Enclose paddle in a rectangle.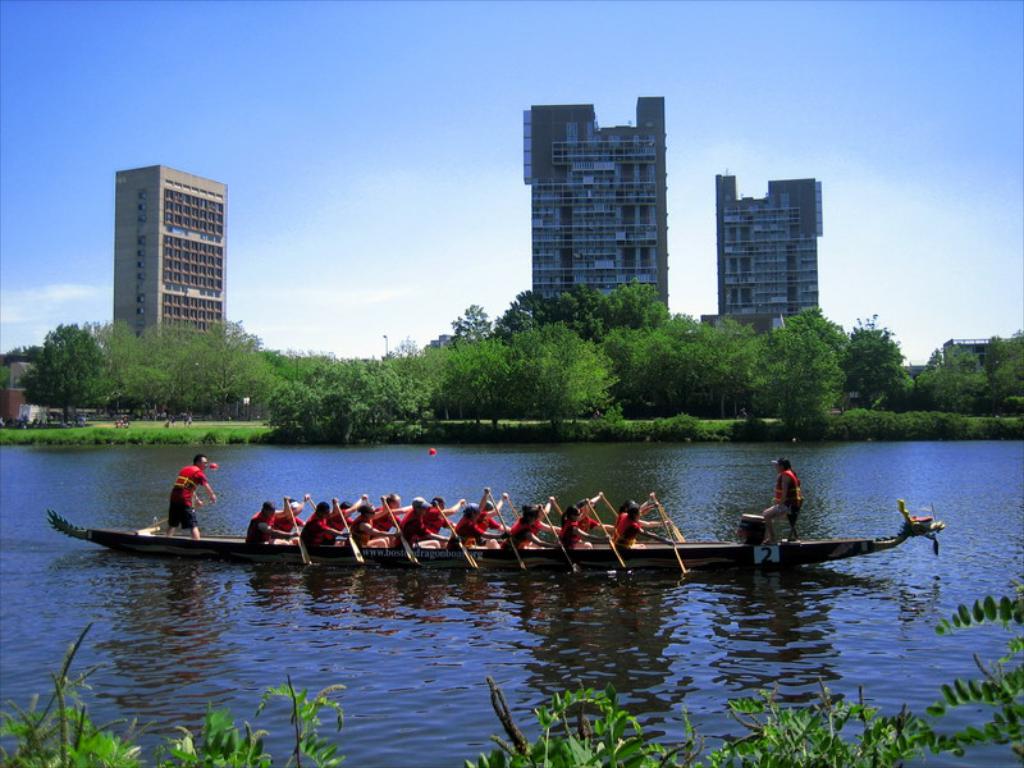
box=[435, 503, 472, 568].
